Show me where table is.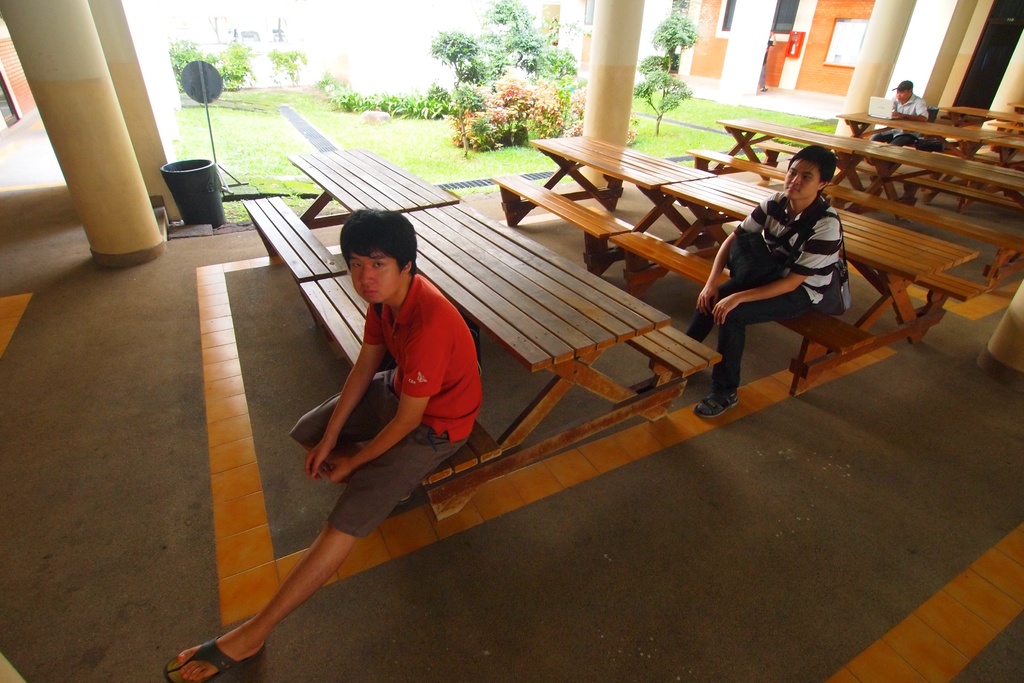
table is at region(952, 106, 1023, 126).
